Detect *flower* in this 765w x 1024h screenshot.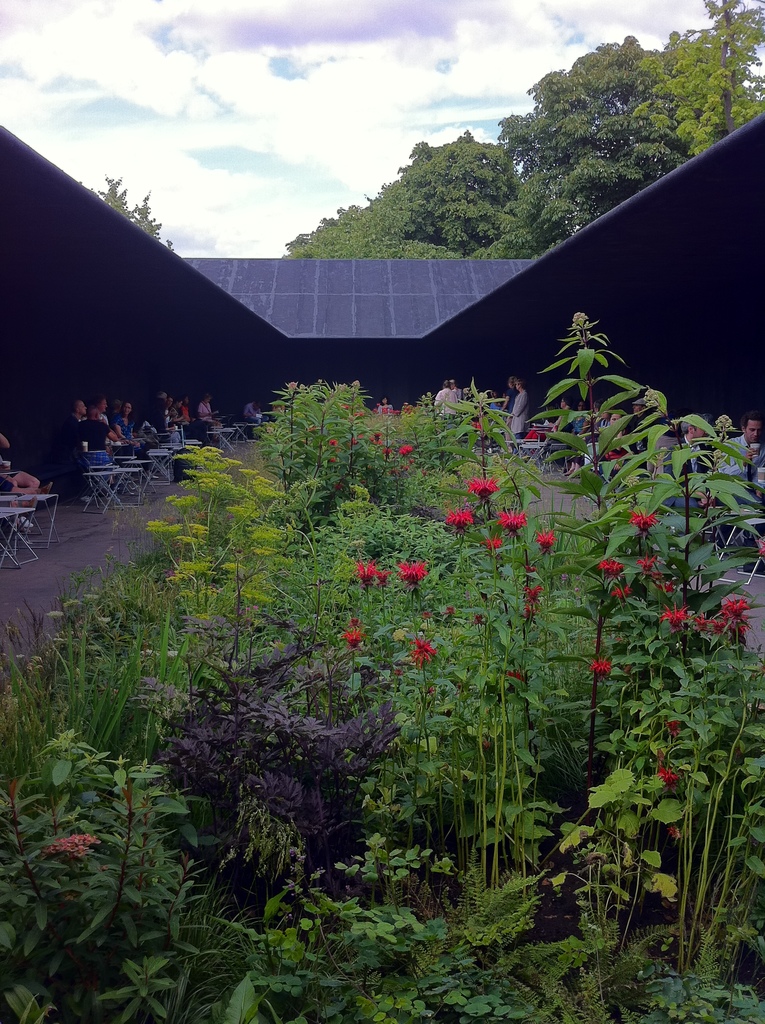
Detection: bbox=(532, 531, 553, 553).
